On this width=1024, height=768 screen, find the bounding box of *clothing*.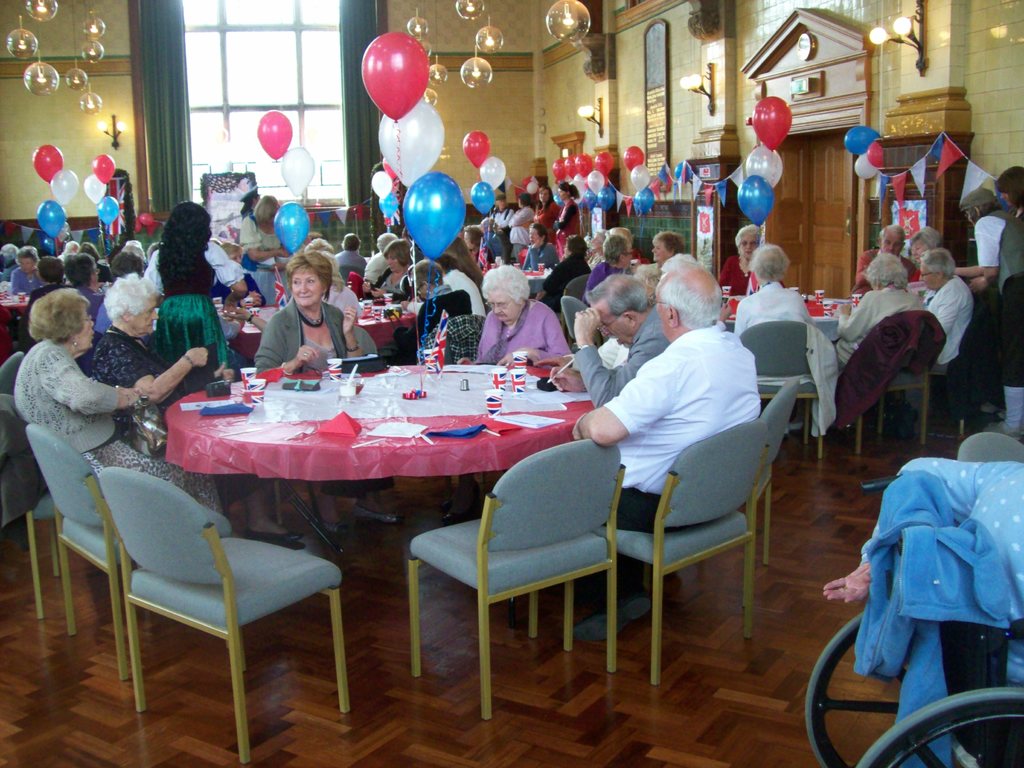
Bounding box: (851, 438, 1023, 756).
